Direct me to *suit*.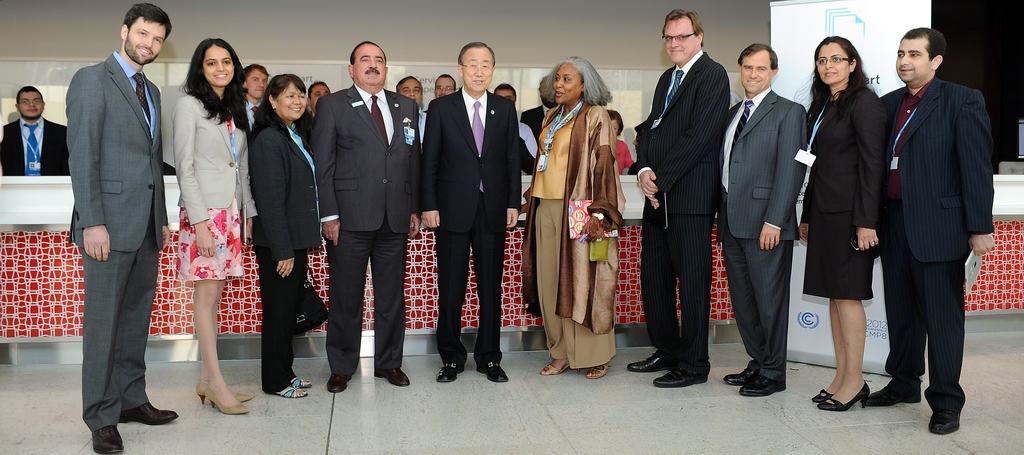
Direction: BBox(253, 124, 326, 394).
